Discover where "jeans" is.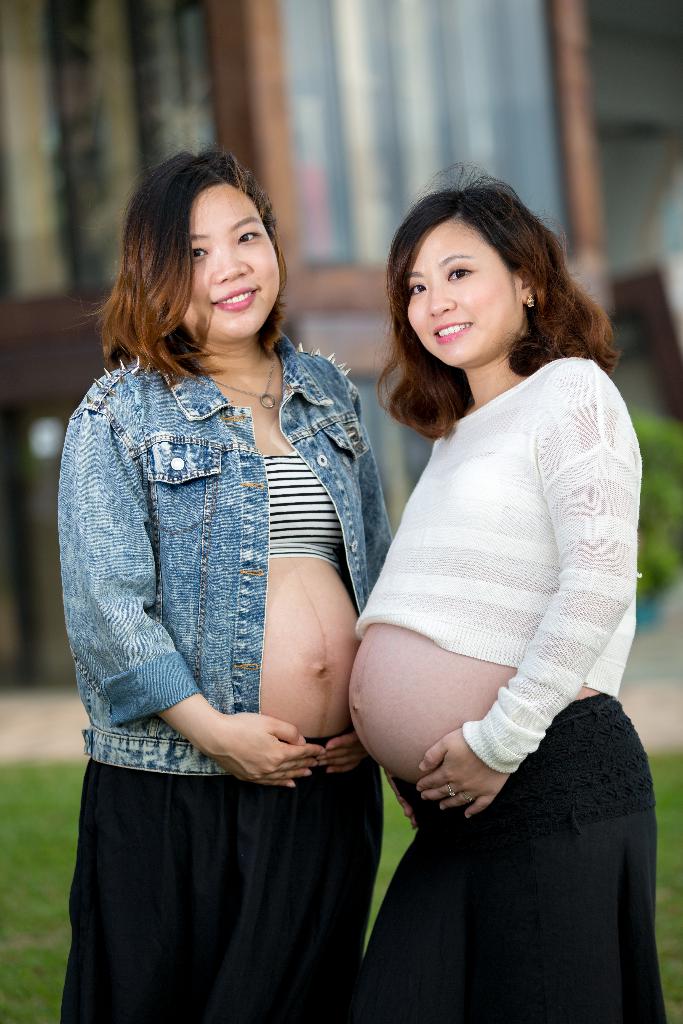
Discovered at 65, 328, 392, 780.
